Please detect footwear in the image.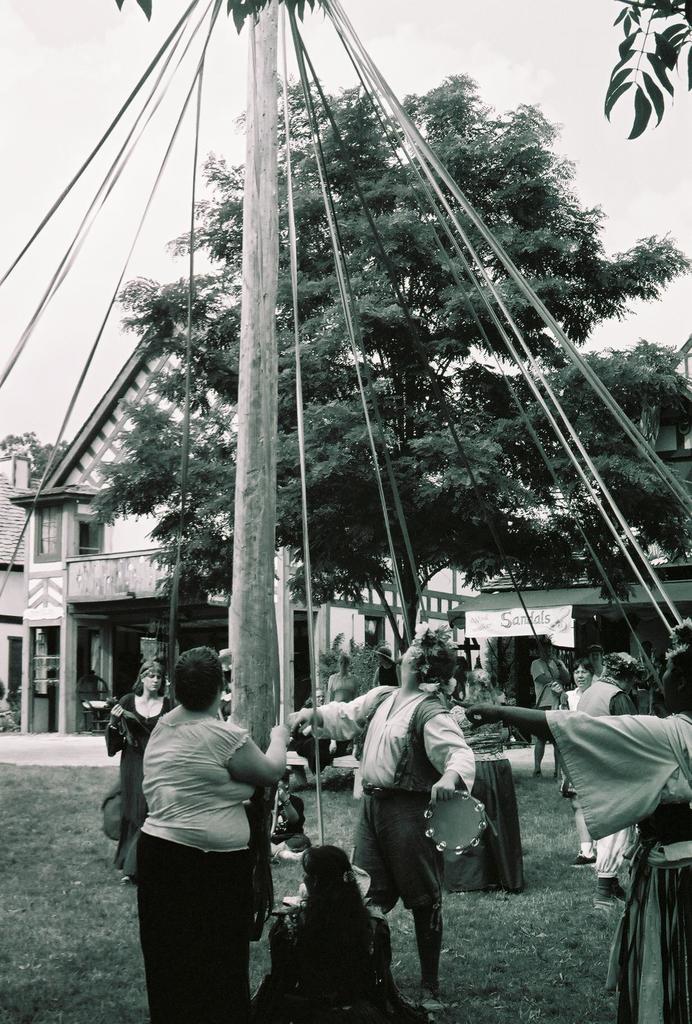
<box>563,847,600,869</box>.
